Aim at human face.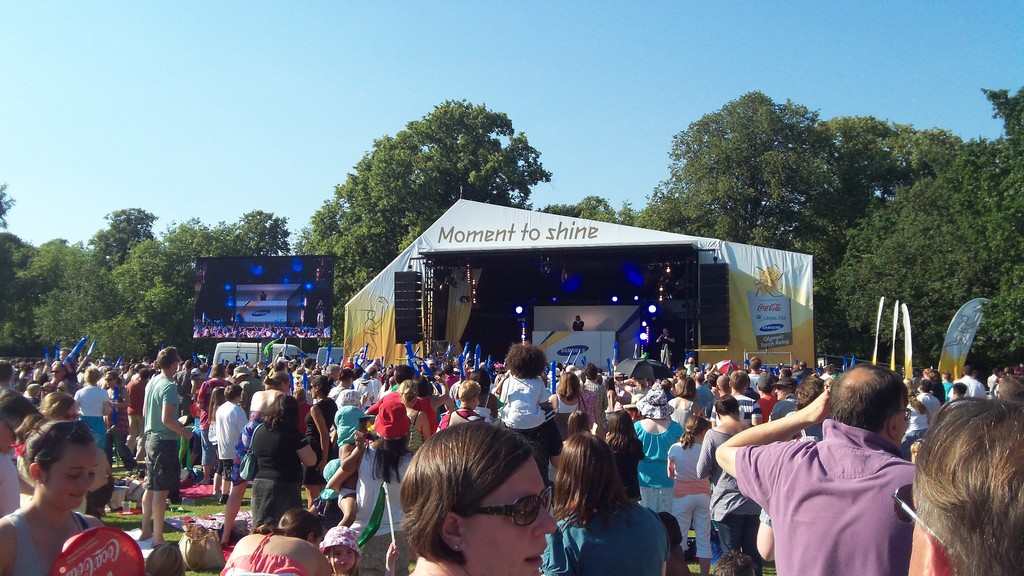
Aimed at left=360, top=417, right=370, bottom=440.
